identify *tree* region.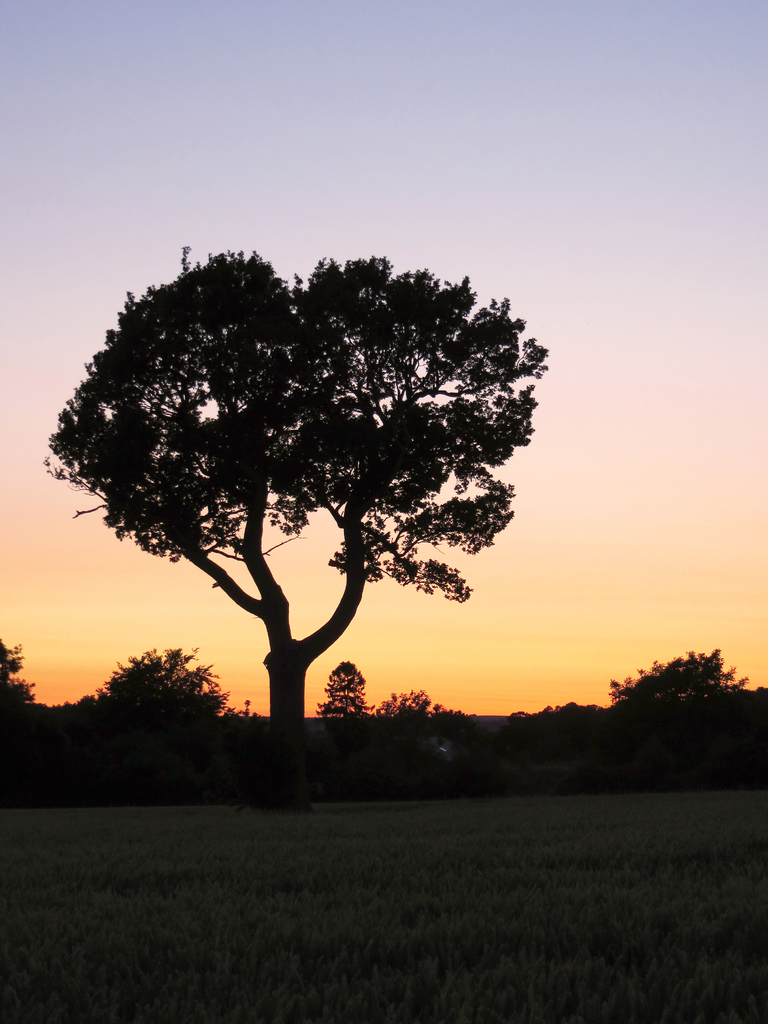
Region: [x1=67, y1=631, x2=222, y2=717].
